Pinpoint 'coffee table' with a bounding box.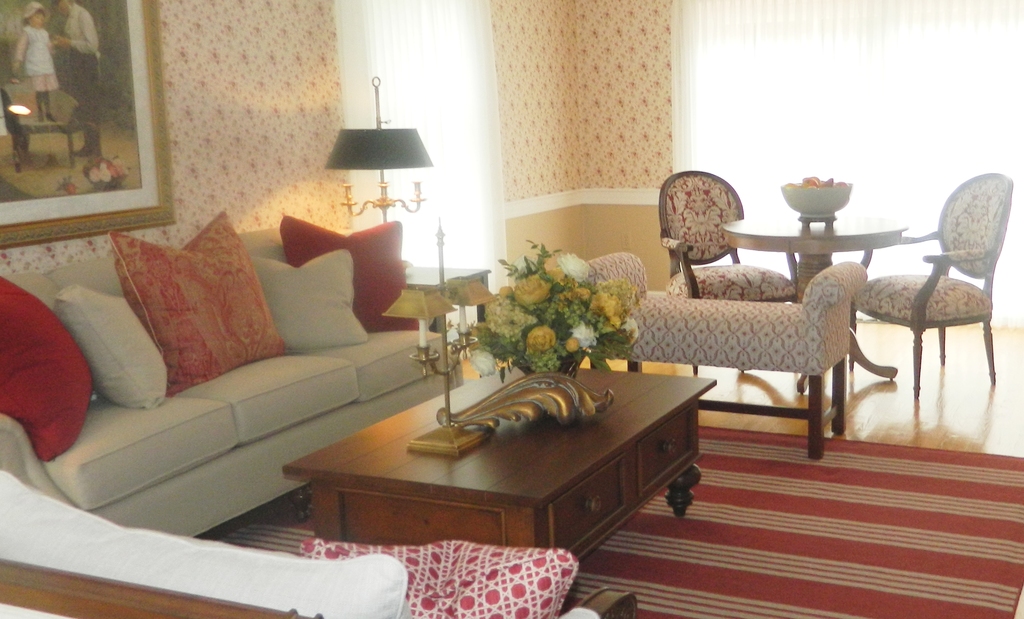
[x1=724, y1=209, x2=906, y2=397].
